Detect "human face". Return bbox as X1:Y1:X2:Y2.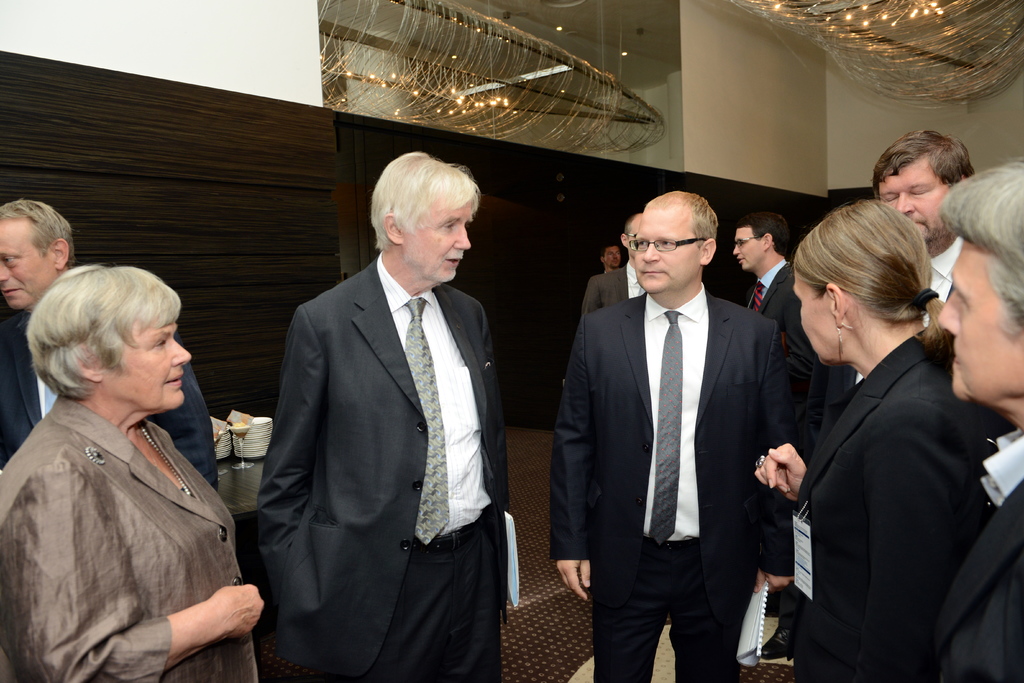
875:167:951:244.
